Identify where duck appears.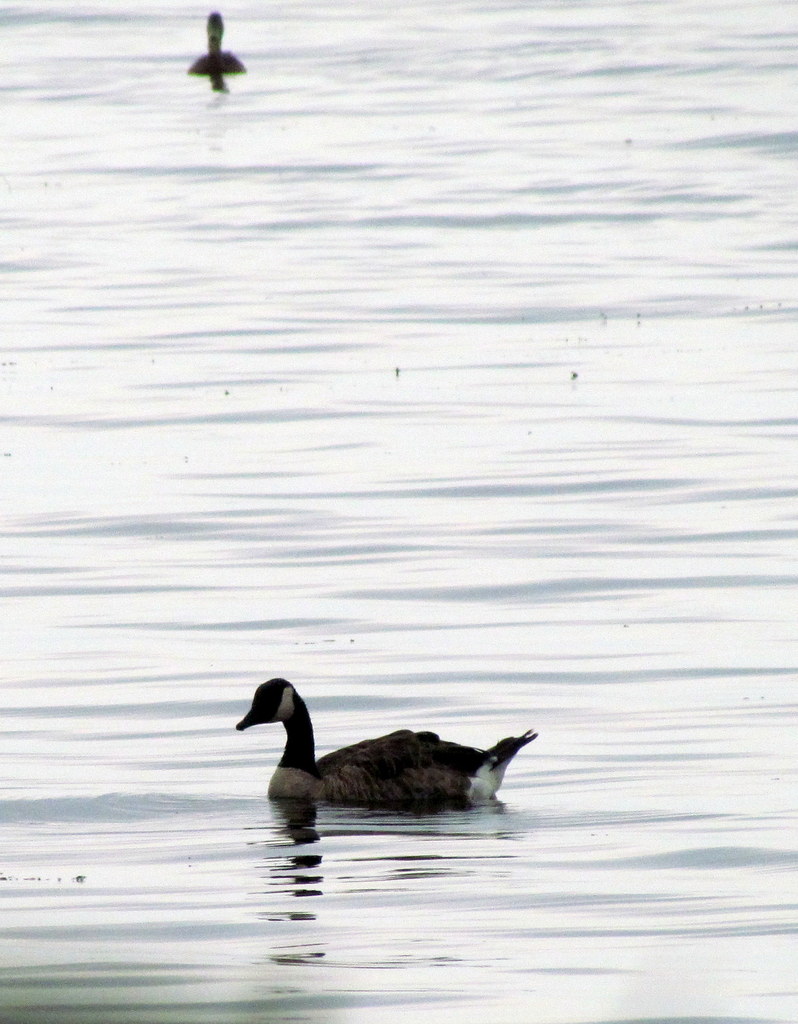
Appears at bbox=(185, 8, 244, 92).
